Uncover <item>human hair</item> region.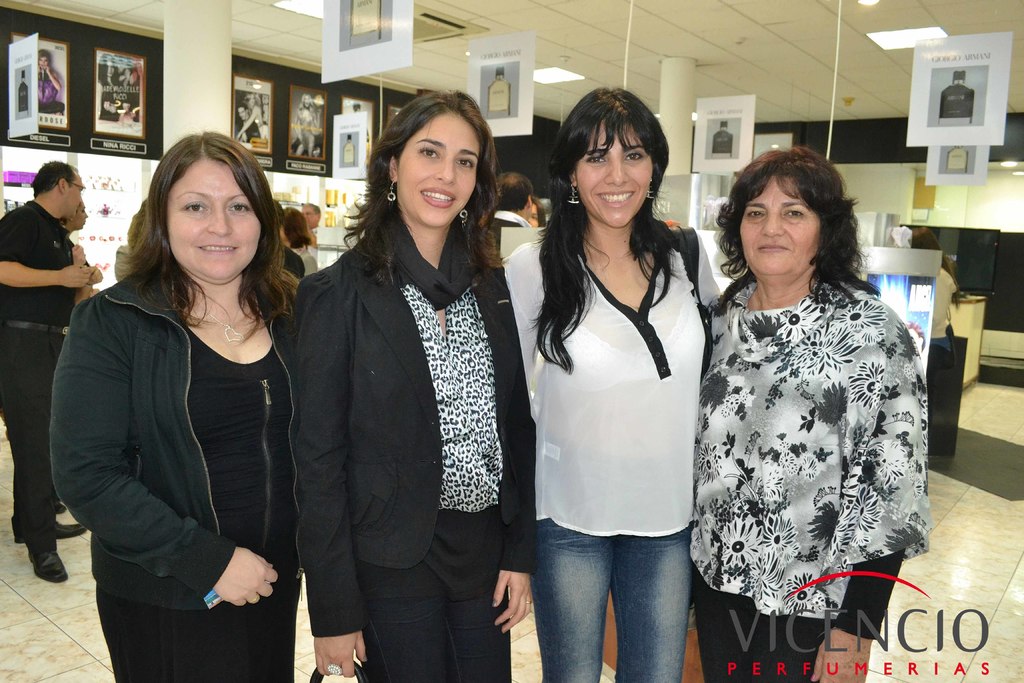
Uncovered: (x1=496, y1=172, x2=535, y2=213).
